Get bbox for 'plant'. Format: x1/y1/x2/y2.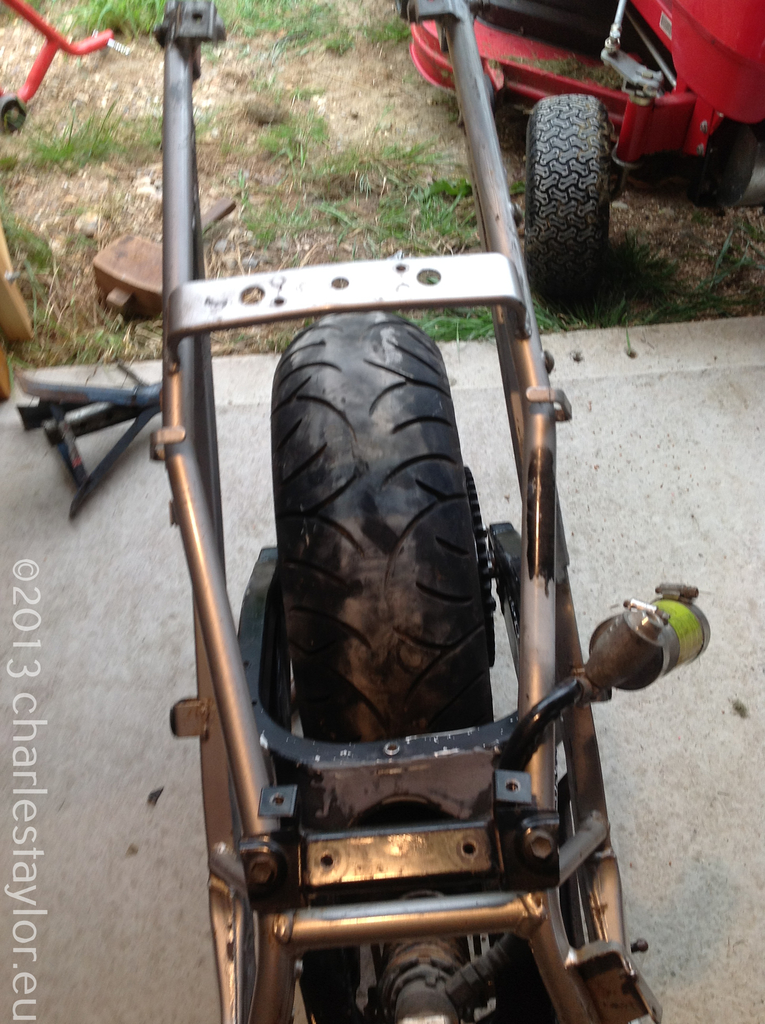
531/271/562/326.
